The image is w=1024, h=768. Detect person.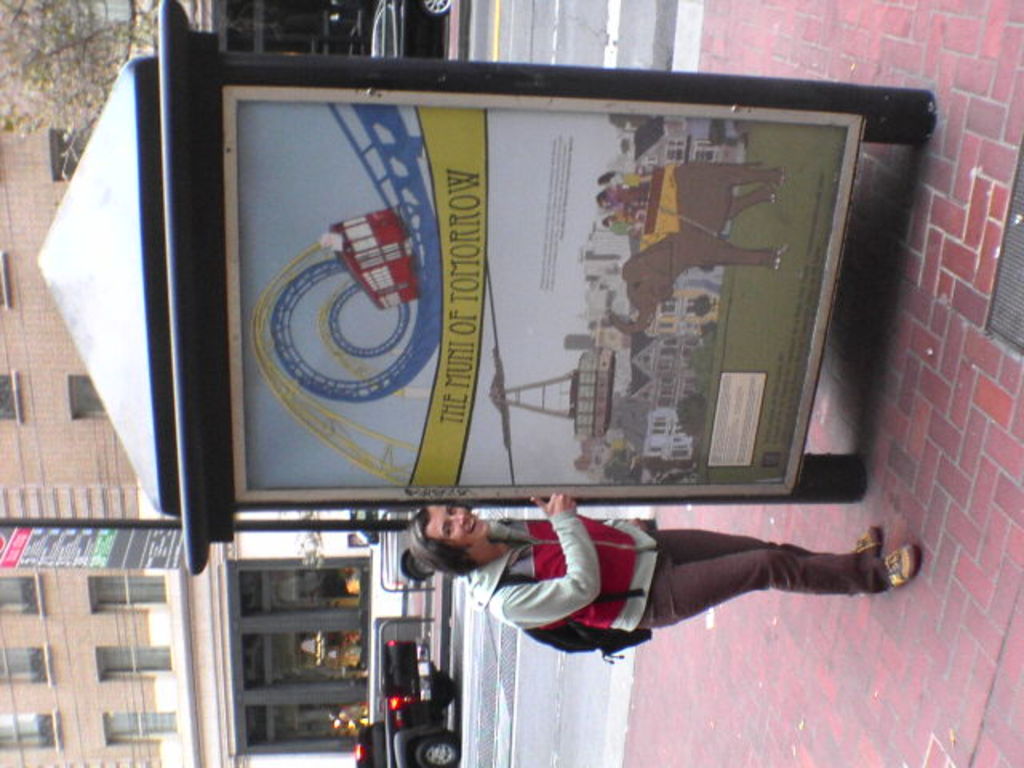
Detection: bbox(594, 213, 637, 240).
